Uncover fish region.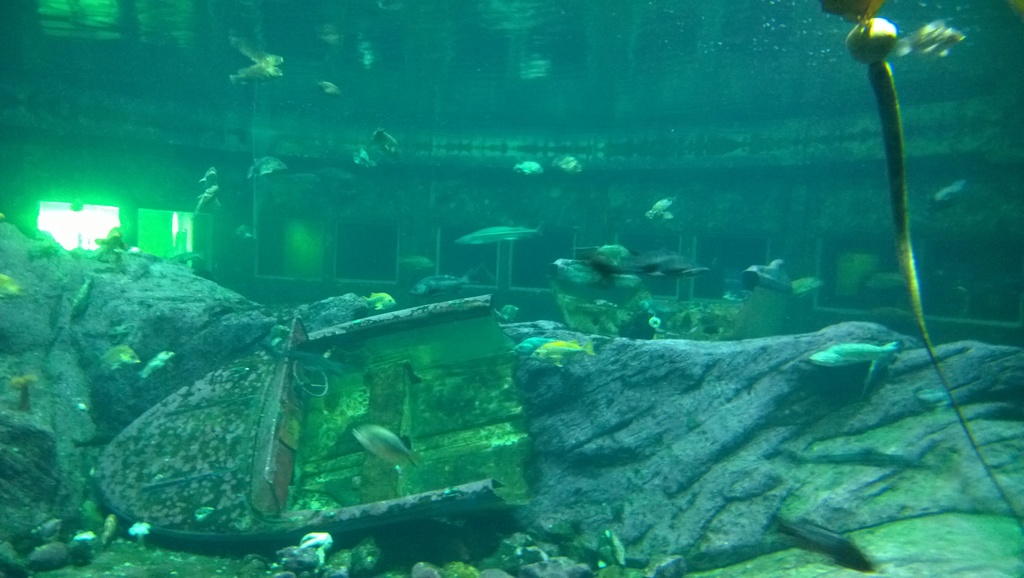
Uncovered: <bbox>355, 424, 425, 462</bbox>.
